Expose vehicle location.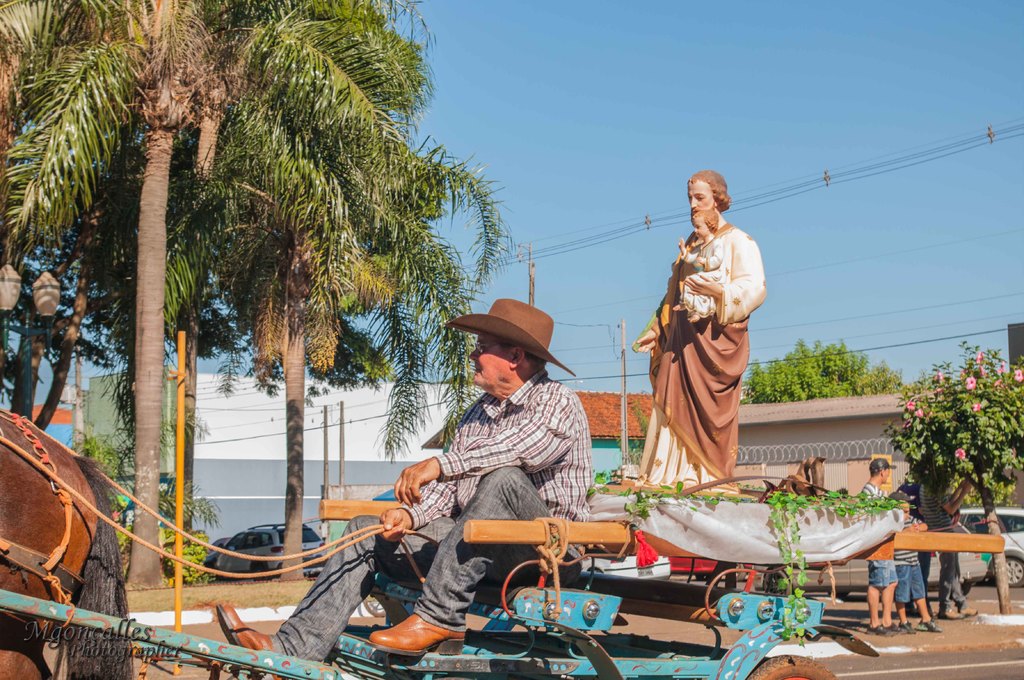
Exposed at bbox=(212, 515, 326, 580).
